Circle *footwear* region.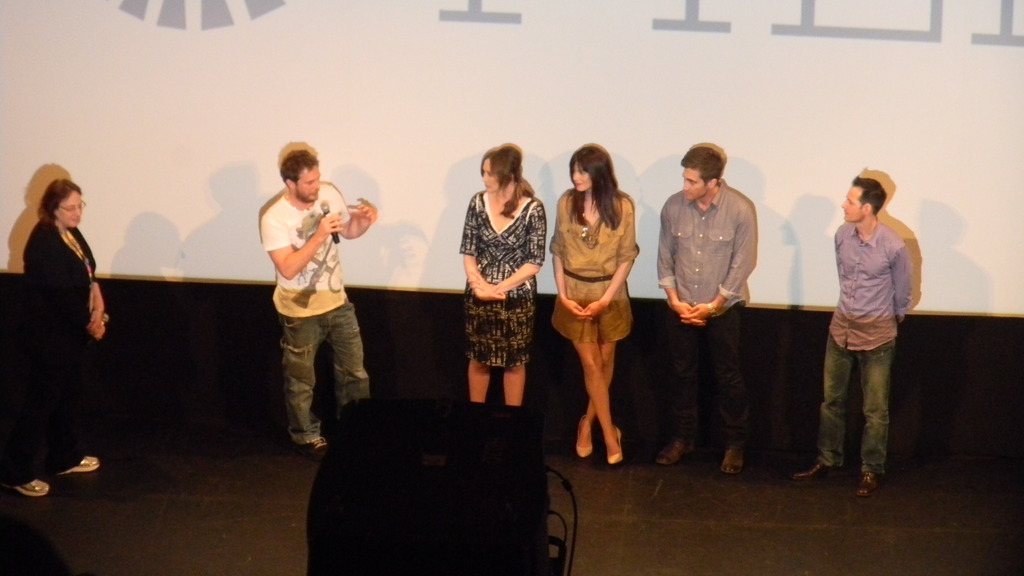
Region: bbox=(605, 423, 621, 465).
